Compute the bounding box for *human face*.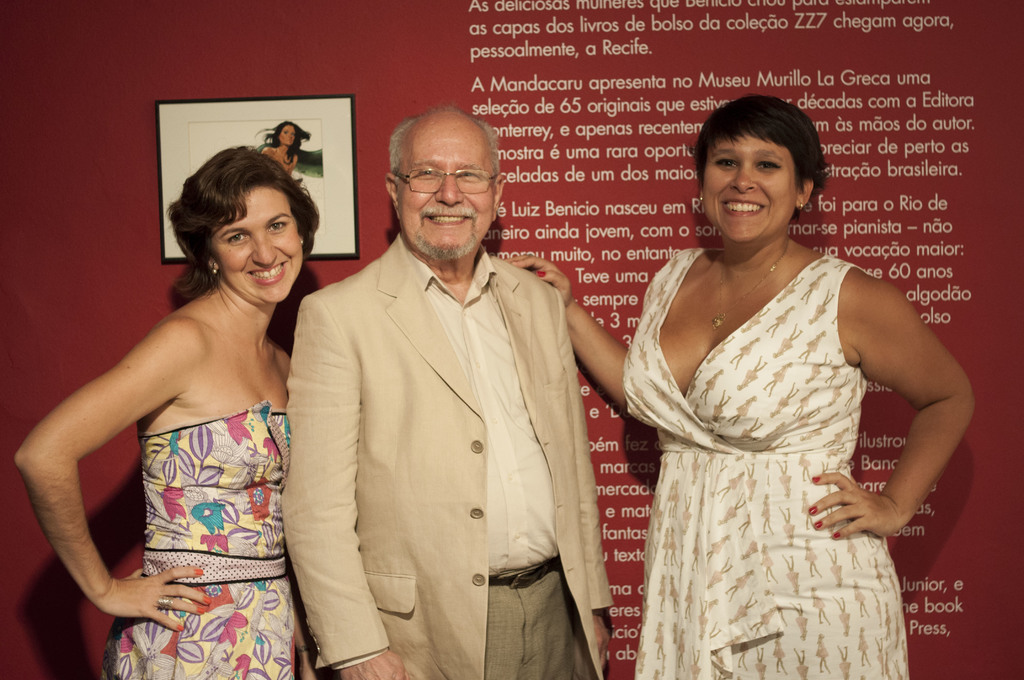
x1=704, y1=133, x2=799, y2=245.
